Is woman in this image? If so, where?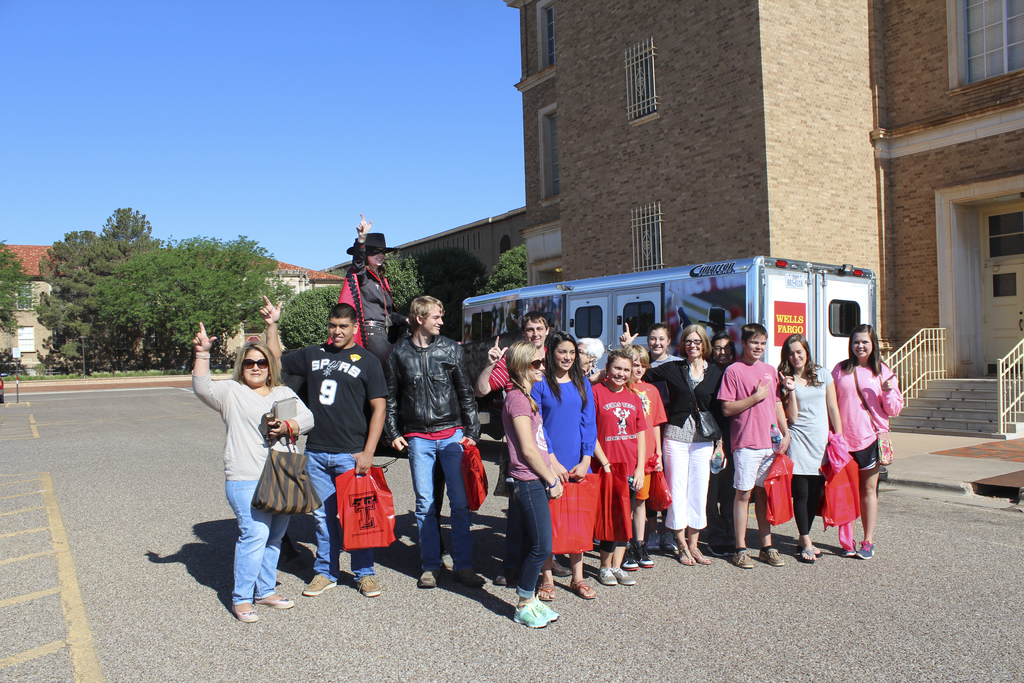
Yes, at [x1=646, y1=324, x2=681, y2=552].
